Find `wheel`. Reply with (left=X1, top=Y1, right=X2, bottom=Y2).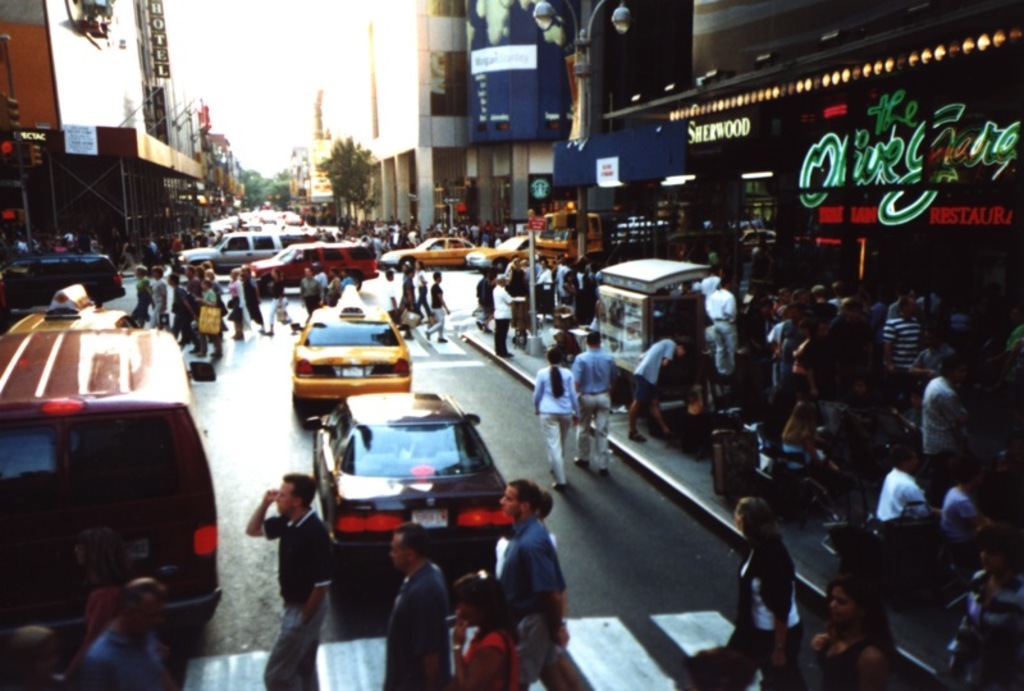
(left=284, top=404, right=305, bottom=425).
